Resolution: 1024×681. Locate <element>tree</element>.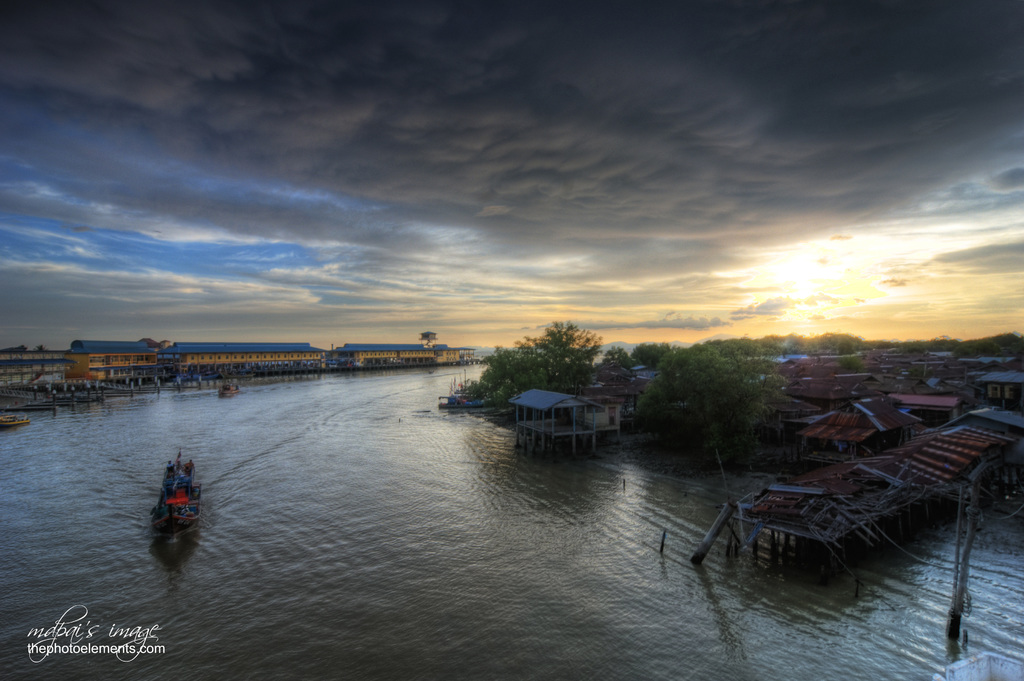
pyautogui.locateOnScreen(794, 332, 1023, 352).
